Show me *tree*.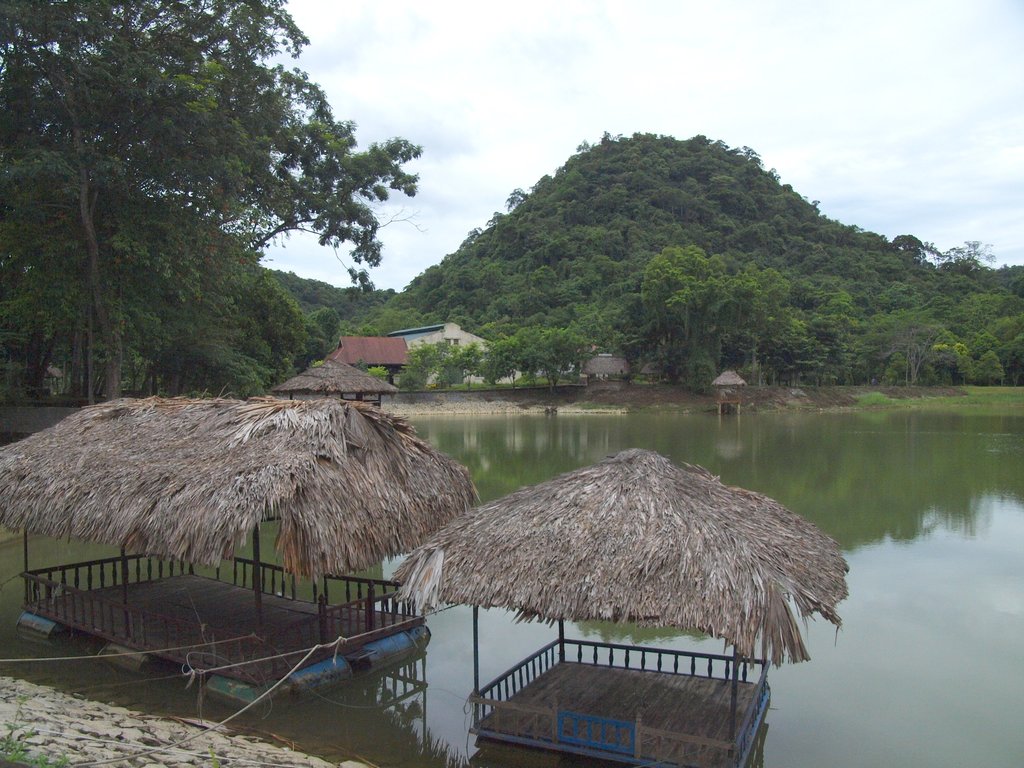
*tree* is here: bbox=(0, 161, 335, 388).
